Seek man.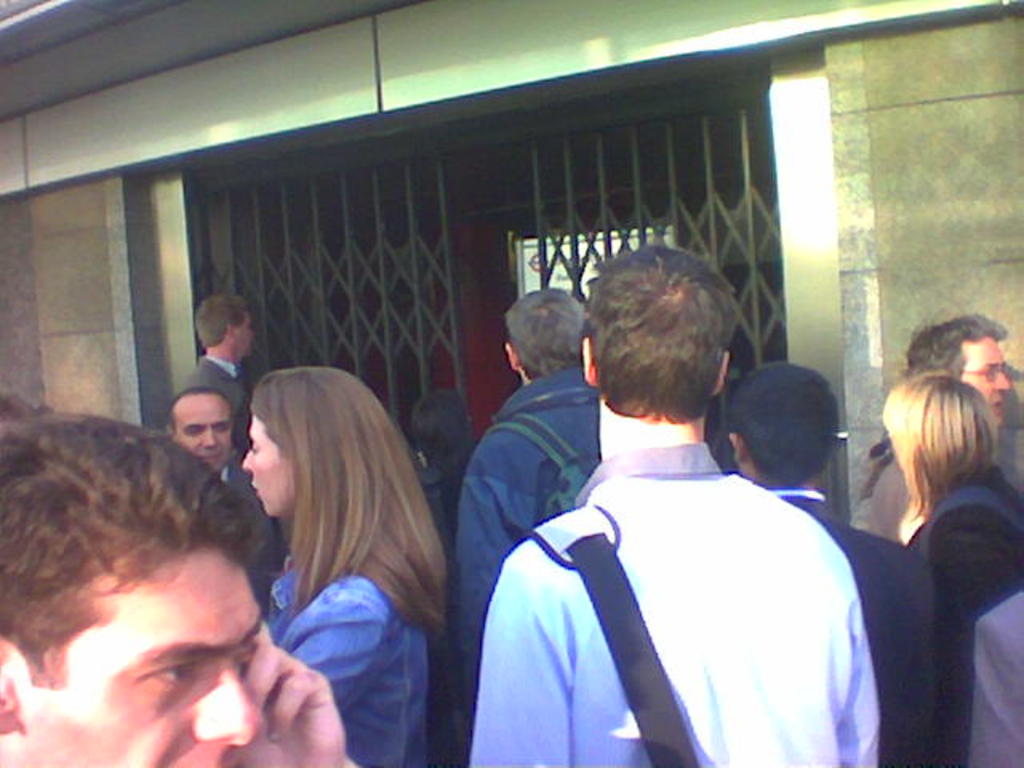
{"x1": 466, "y1": 299, "x2": 910, "y2": 752}.
